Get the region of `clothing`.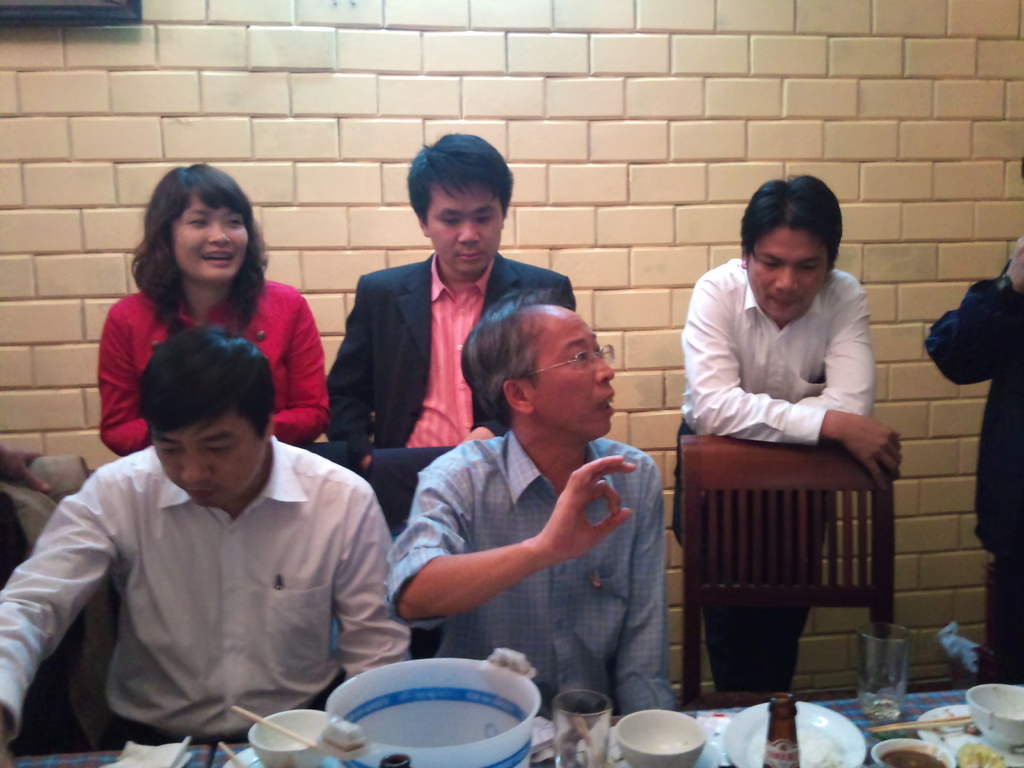
left=319, top=256, right=570, bottom=467.
